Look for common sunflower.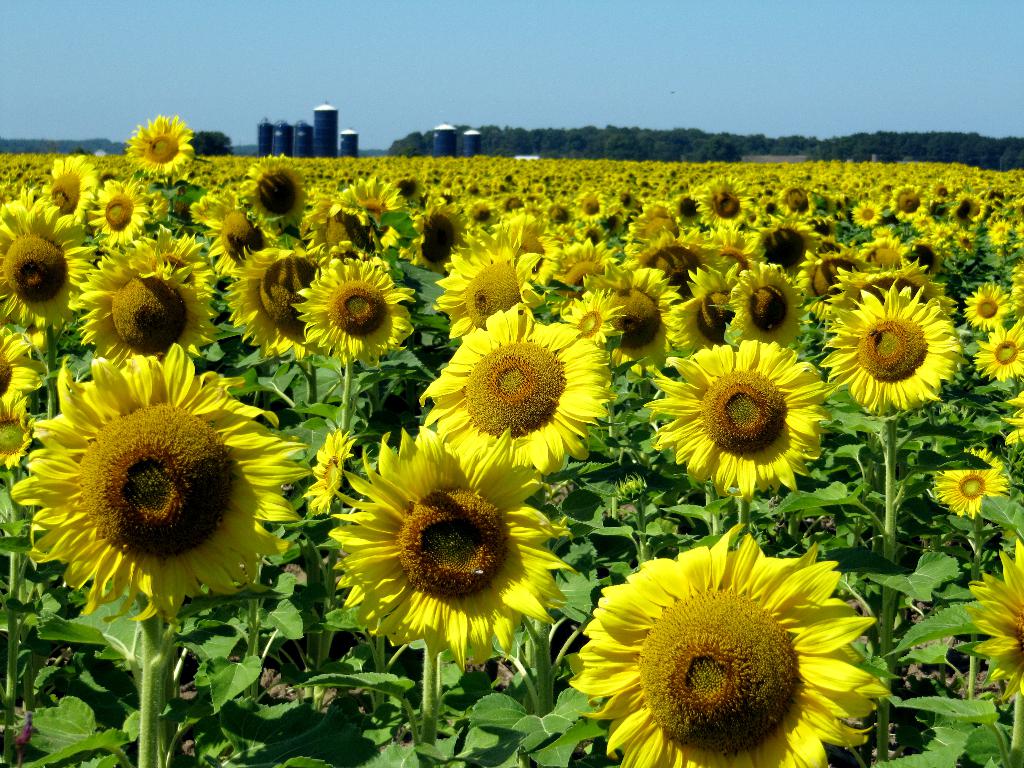
Found: region(196, 179, 239, 249).
